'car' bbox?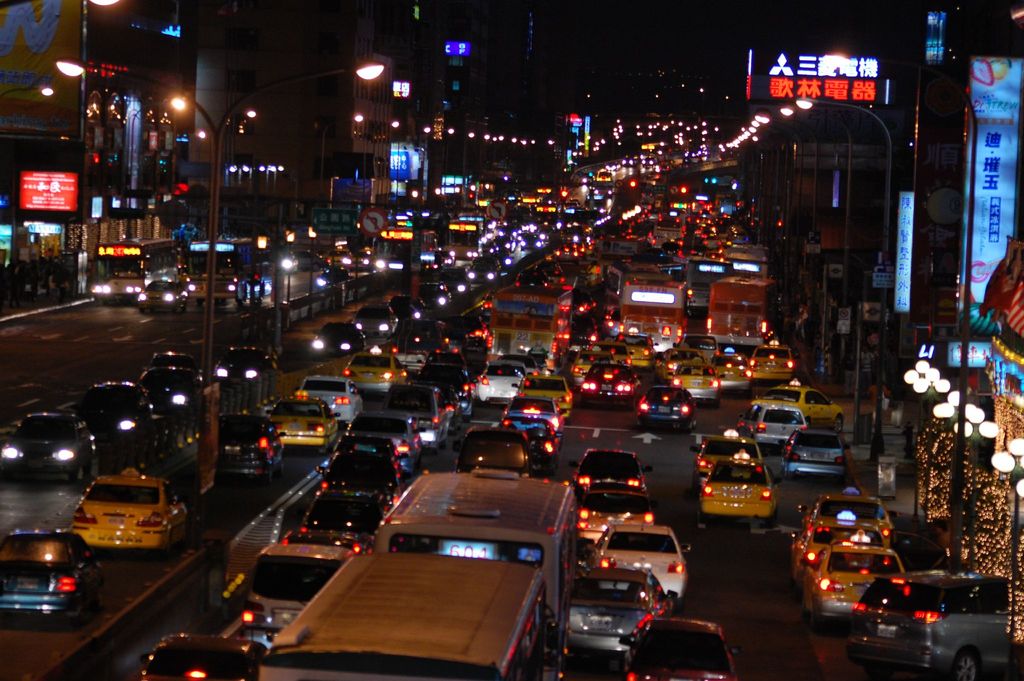
l=355, t=243, r=372, b=270
